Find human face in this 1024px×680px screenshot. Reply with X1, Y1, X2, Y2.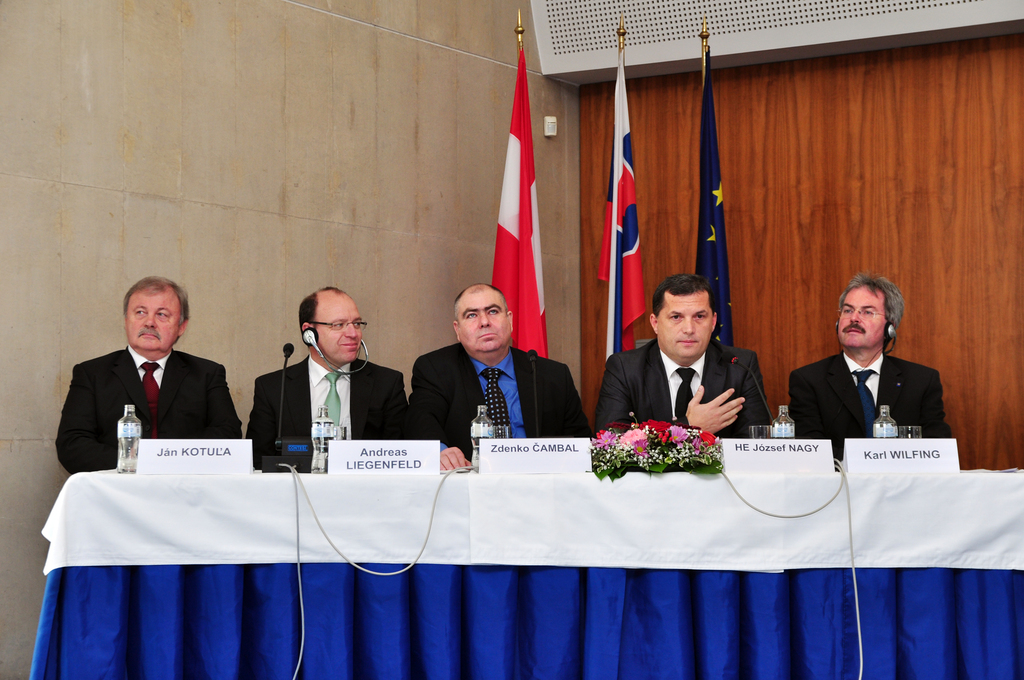
456, 289, 509, 352.
